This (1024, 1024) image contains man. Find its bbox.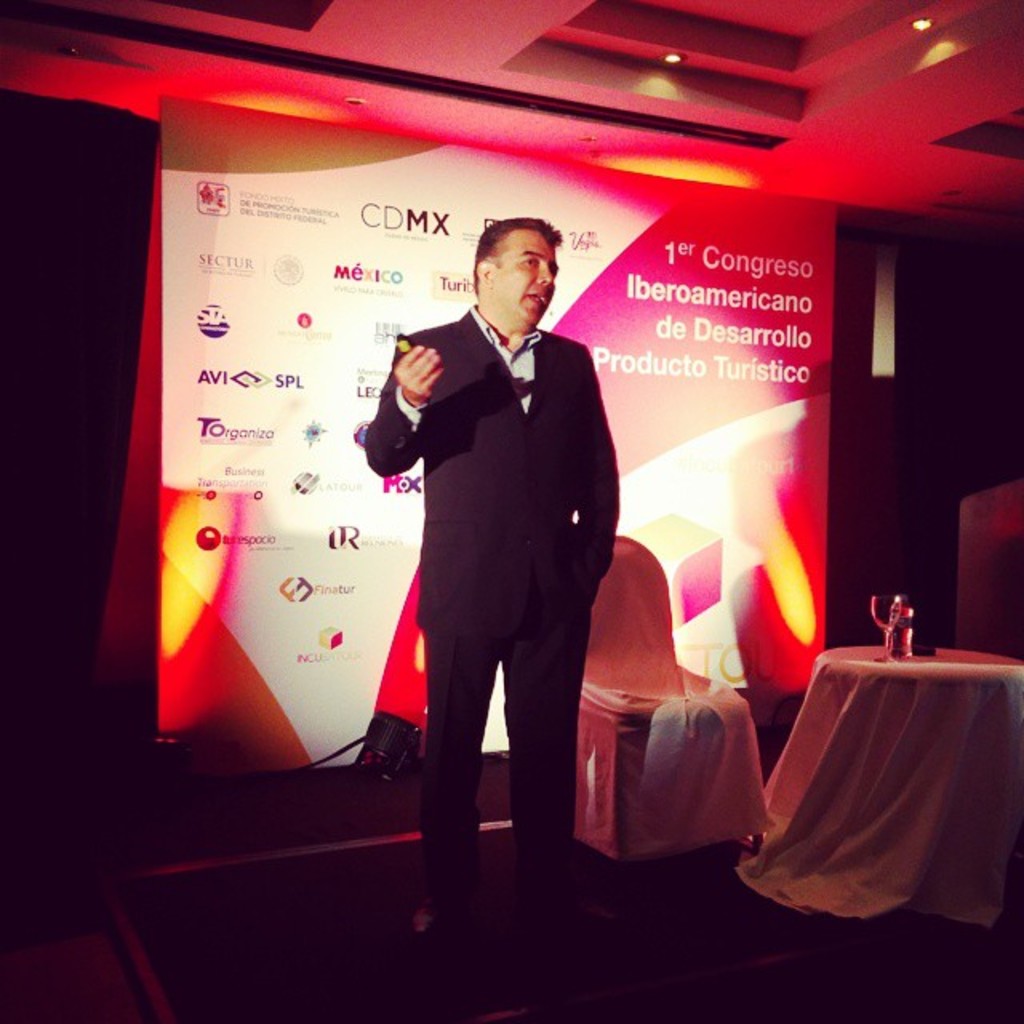
<region>362, 203, 626, 947</region>.
